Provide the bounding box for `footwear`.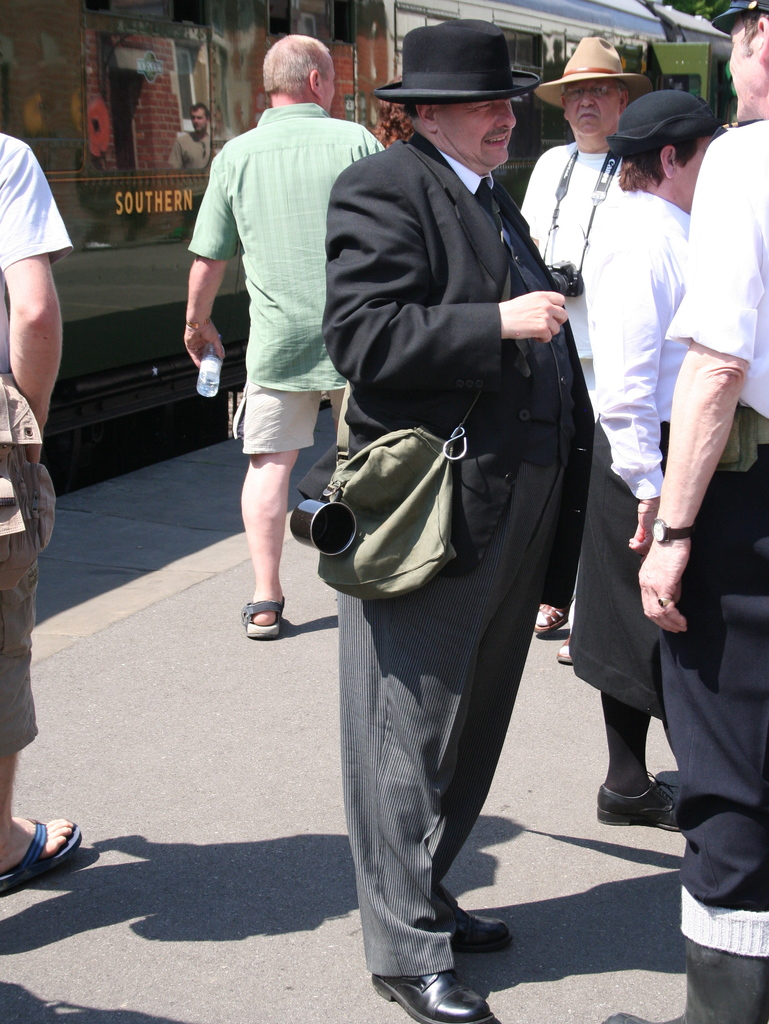
438, 886, 515, 957.
